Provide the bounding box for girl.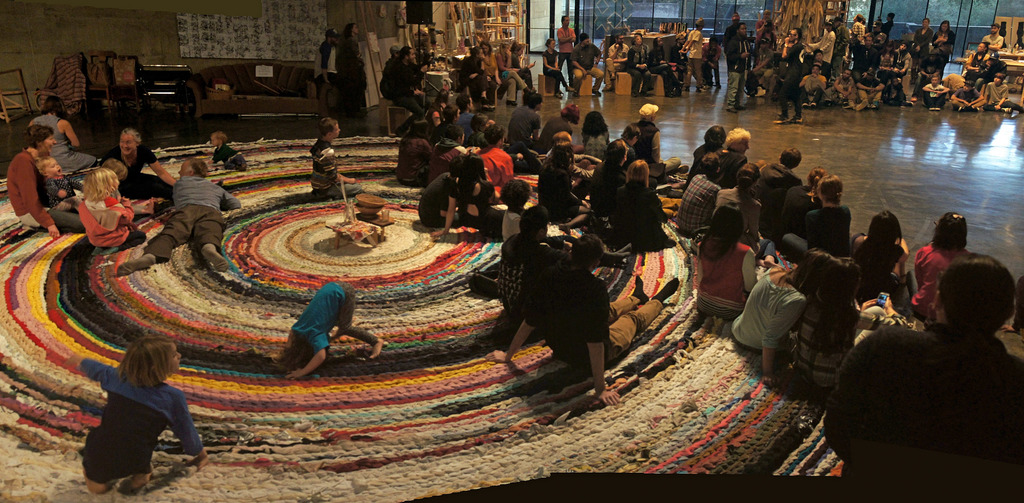
210/131/248/173.
